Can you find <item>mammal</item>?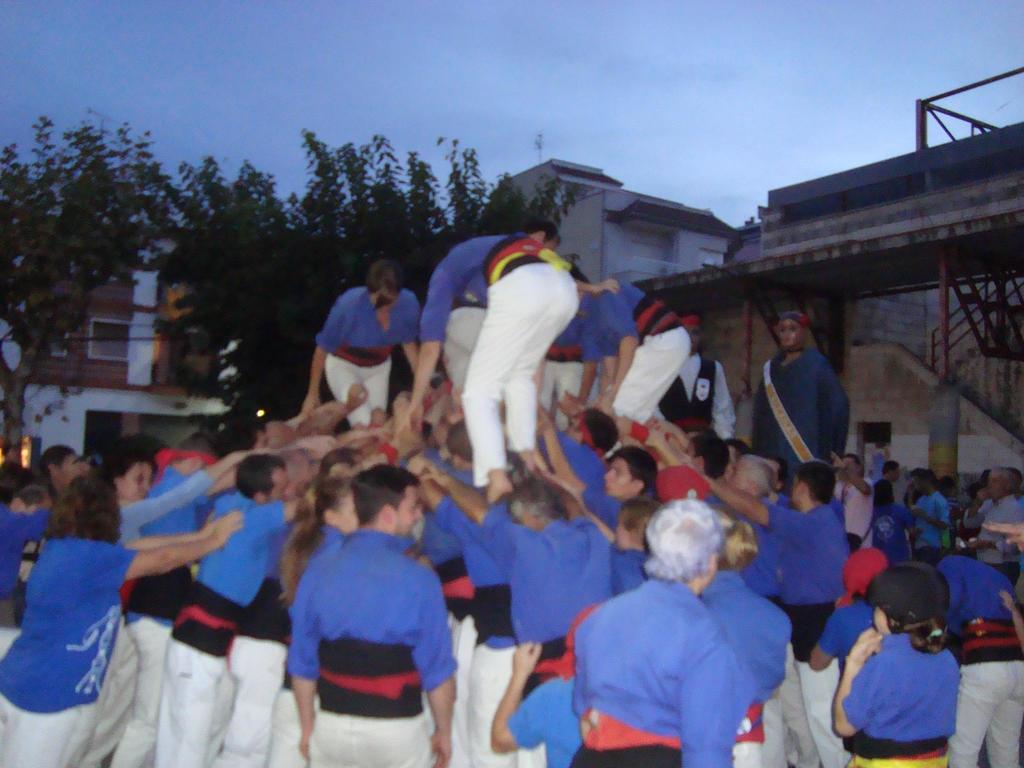
Yes, bounding box: (x1=570, y1=495, x2=732, y2=767).
